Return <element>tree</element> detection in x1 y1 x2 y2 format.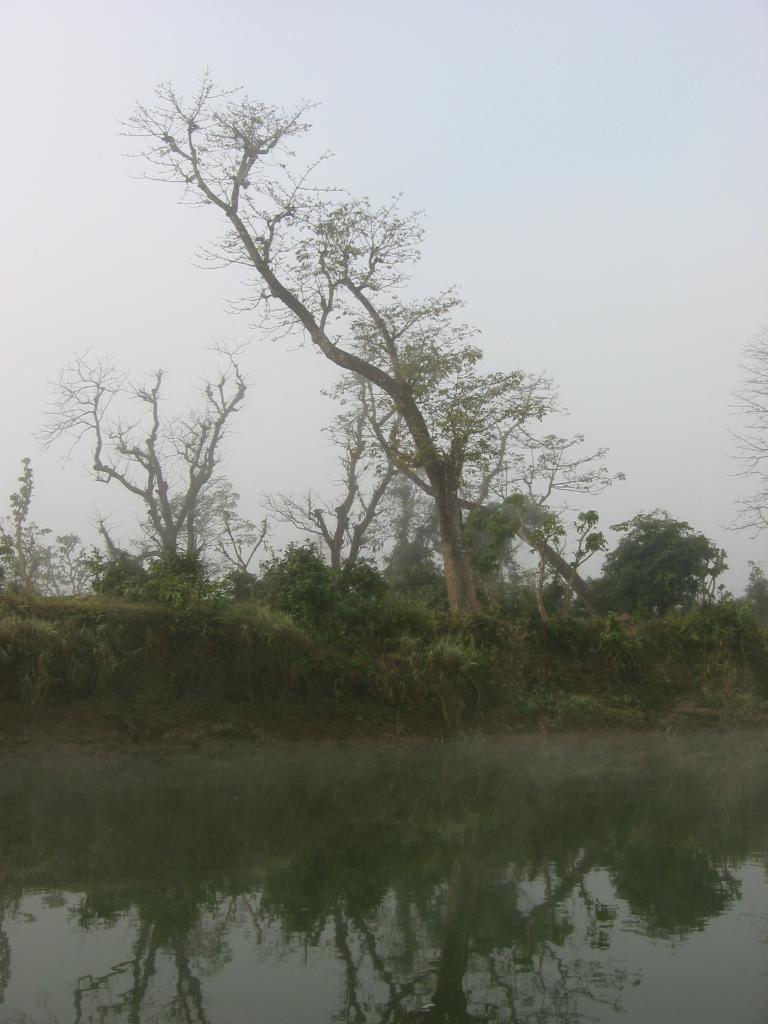
601 514 730 624.
